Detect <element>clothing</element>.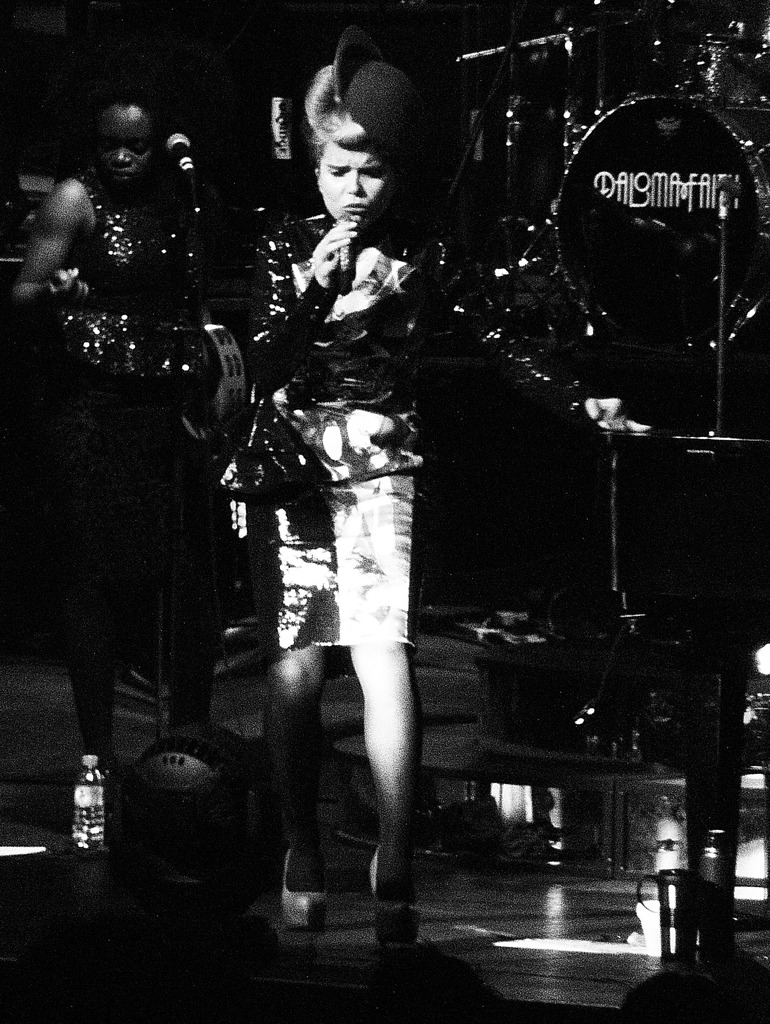
Detected at (50, 170, 208, 760).
